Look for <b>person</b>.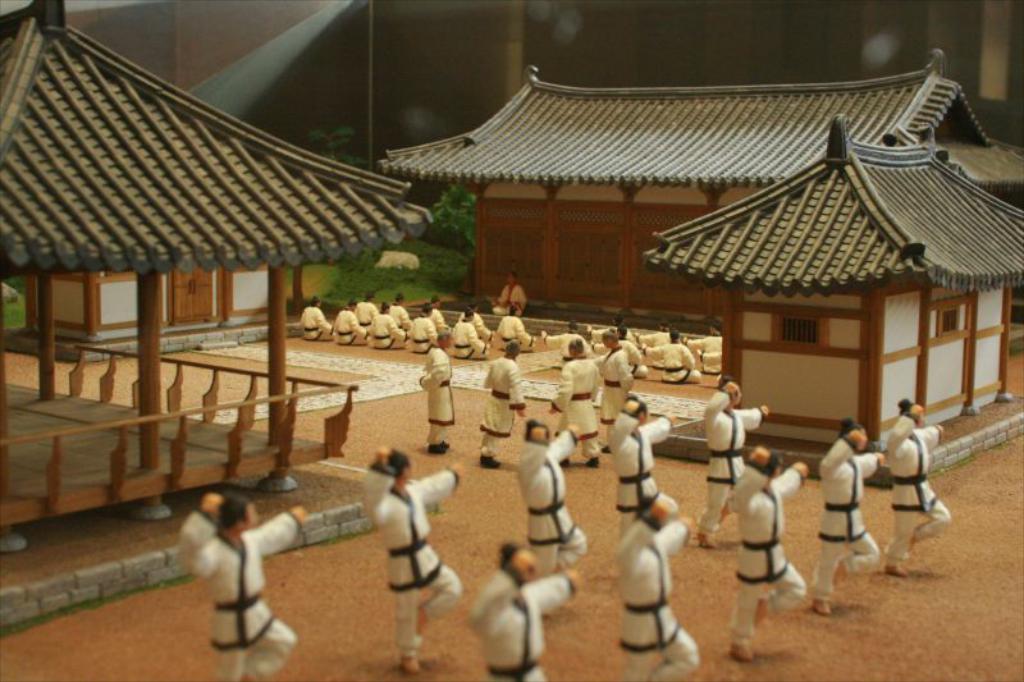
Found: bbox=[490, 267, 525, 320].
